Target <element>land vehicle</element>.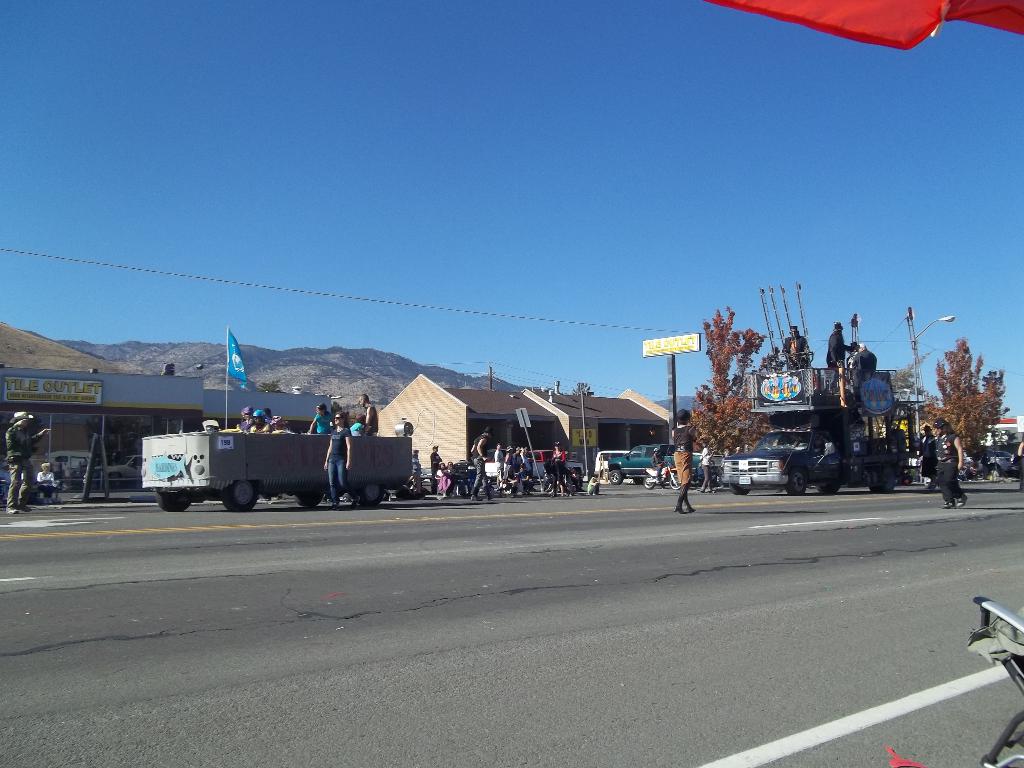
Target region: {"x1": 721, "y1": 368, "x2": 902, "y2": 496}.
